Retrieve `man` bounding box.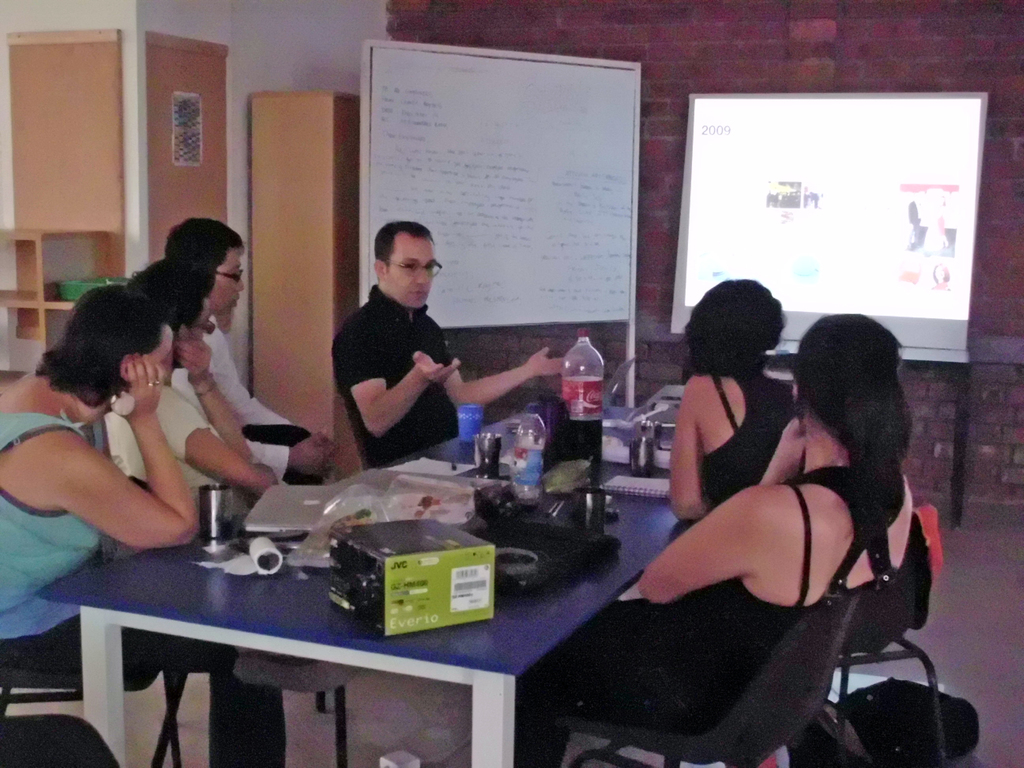
Bounding box: [x1=156, y1=211, x2=342, y2=484].
